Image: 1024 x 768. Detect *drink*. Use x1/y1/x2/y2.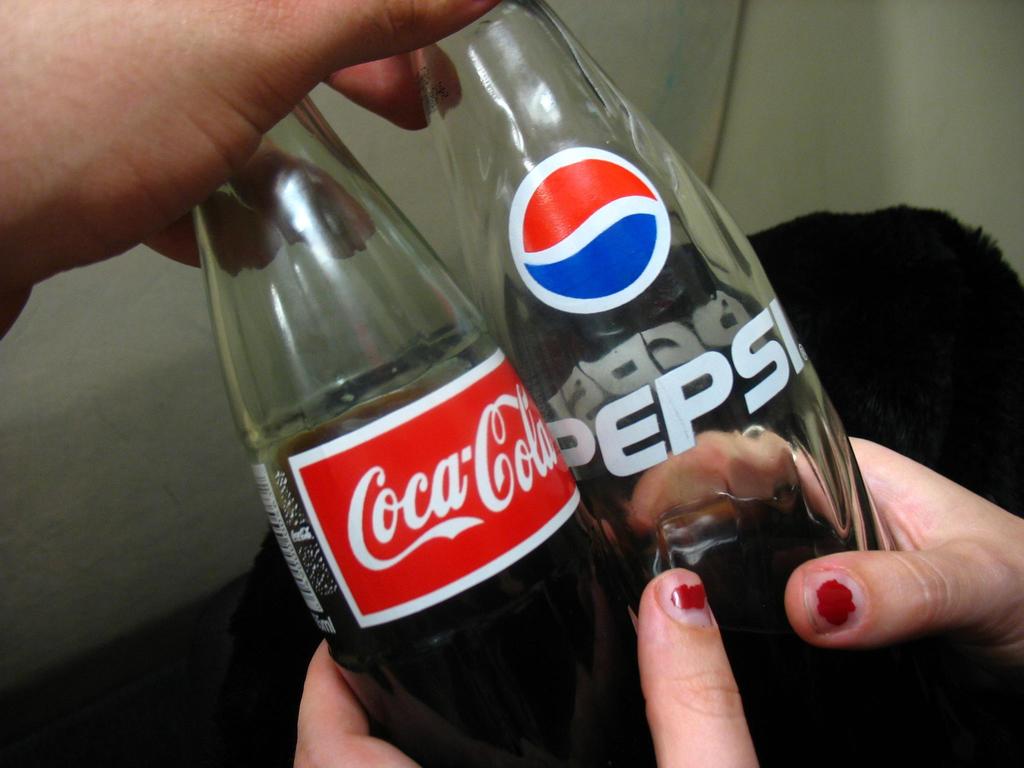
413/0/902/767.
